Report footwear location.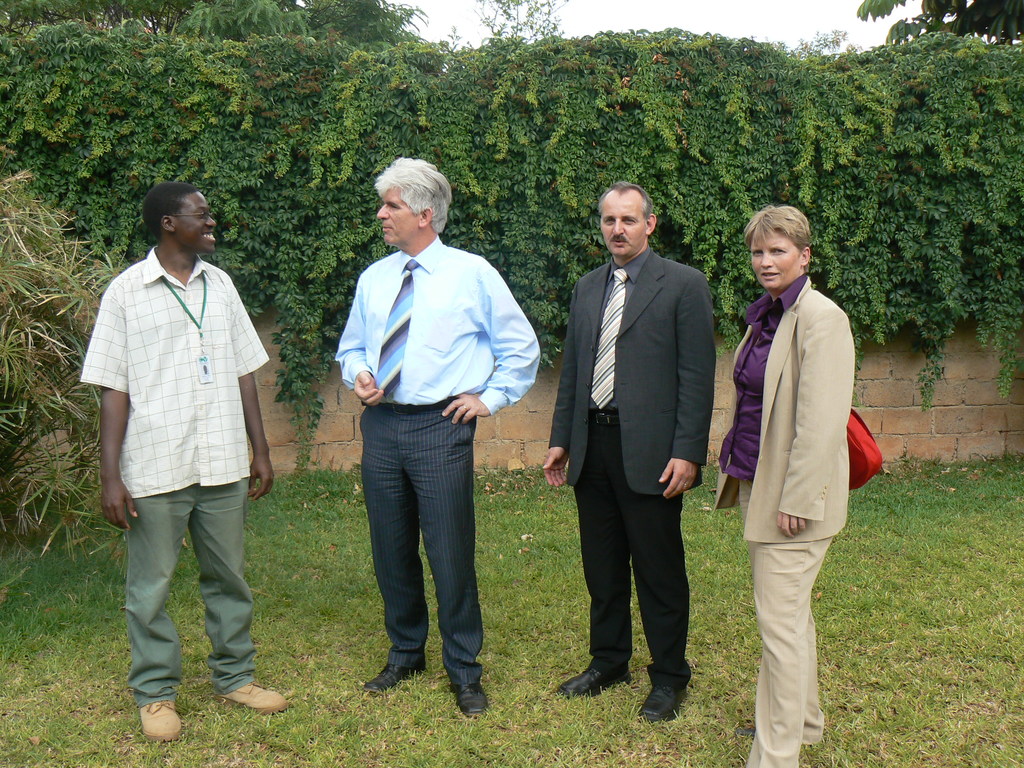
Report: Rect(140, 701, 182, 748).
